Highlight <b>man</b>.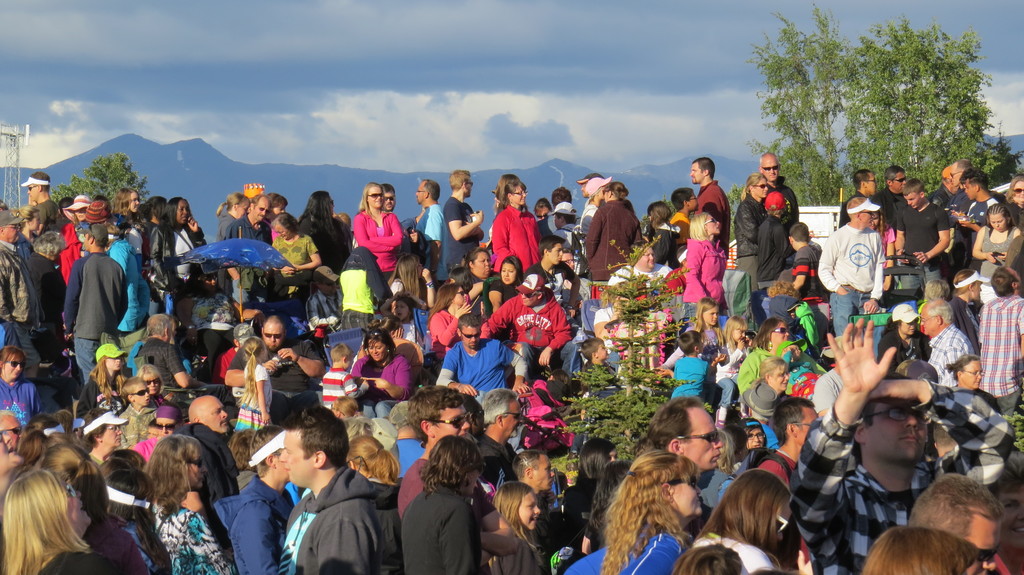
Highlighted region: (x1=609, y1=243, x2=673, y2=283).
